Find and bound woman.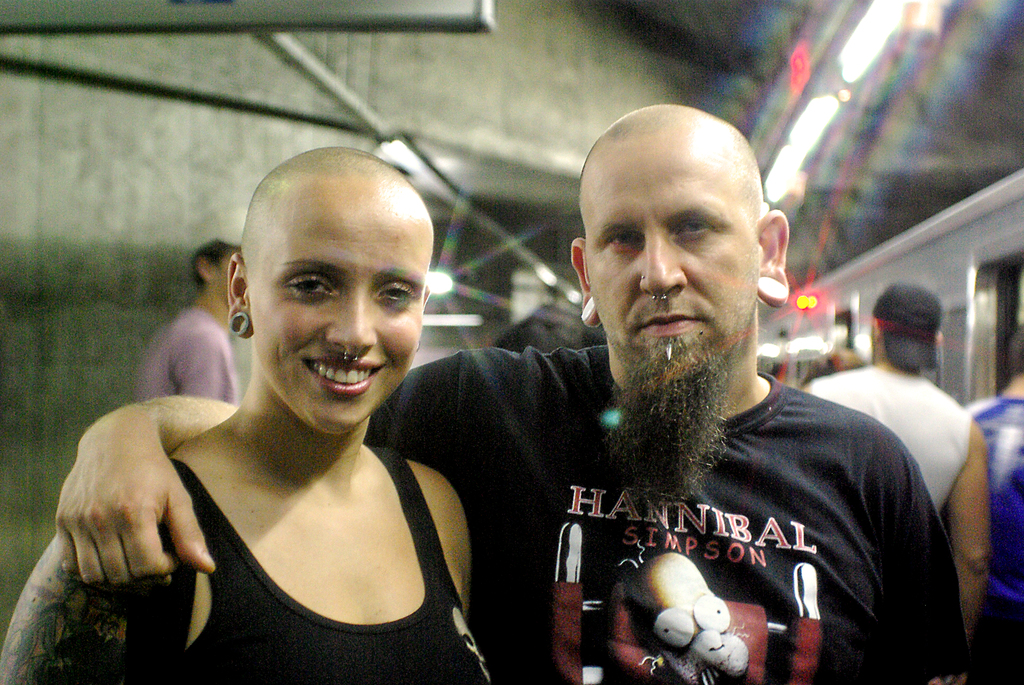
Bound: detection(24, 137, 508, 663).
